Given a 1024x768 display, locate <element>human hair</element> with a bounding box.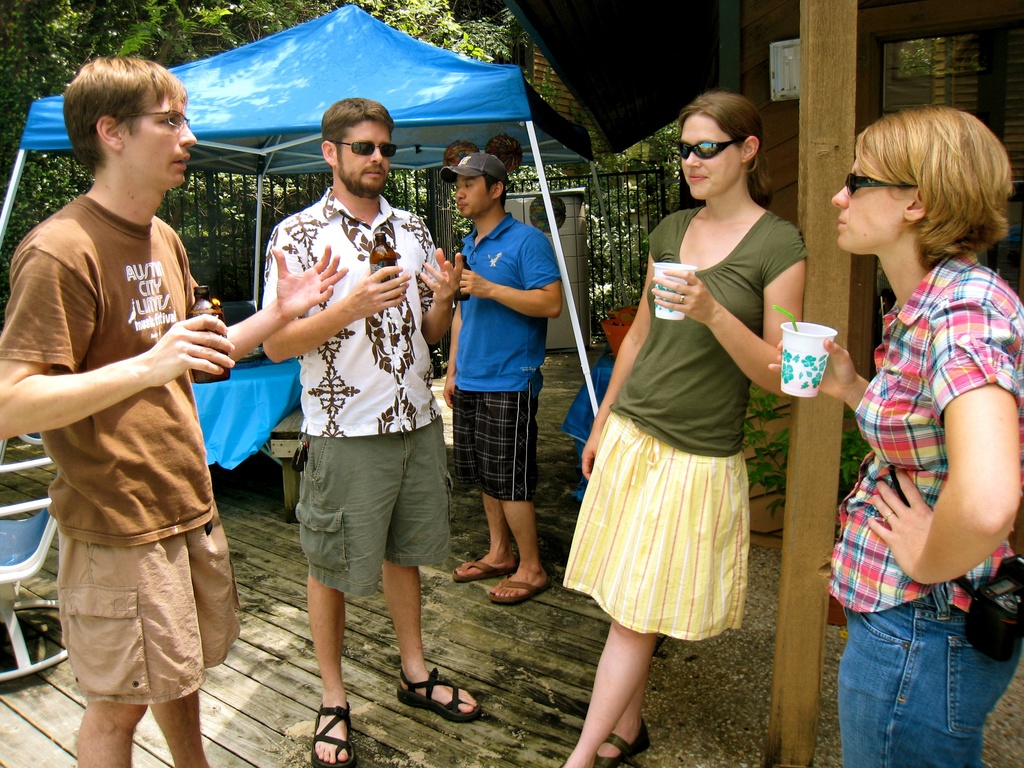
Located: 483,175,504,197.
